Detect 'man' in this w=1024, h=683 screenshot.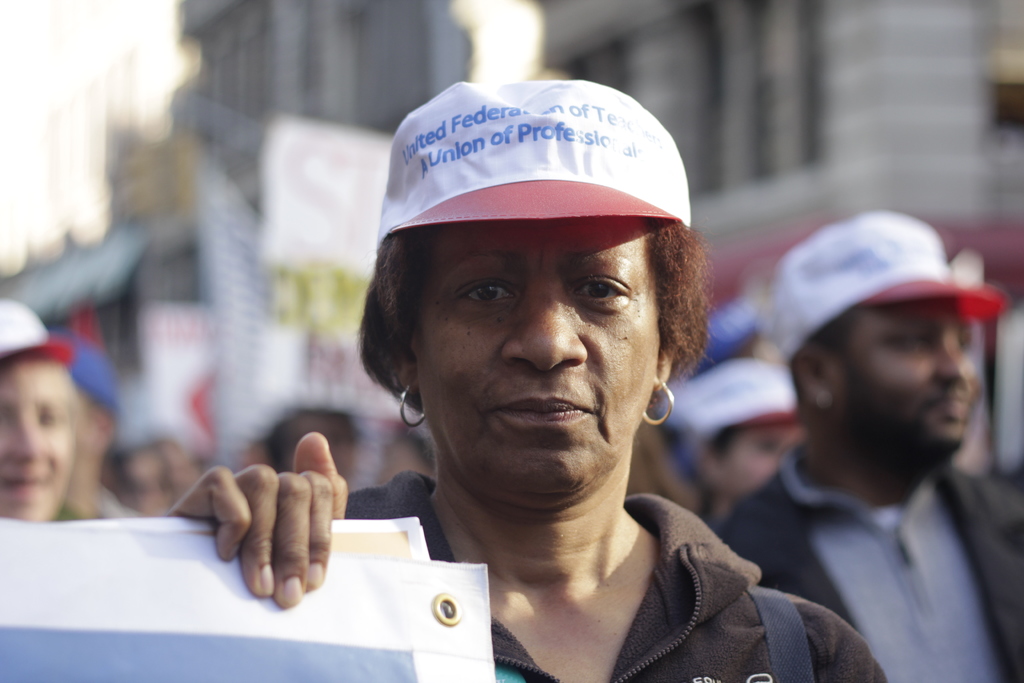
Detection: 714 223 1023 682.
